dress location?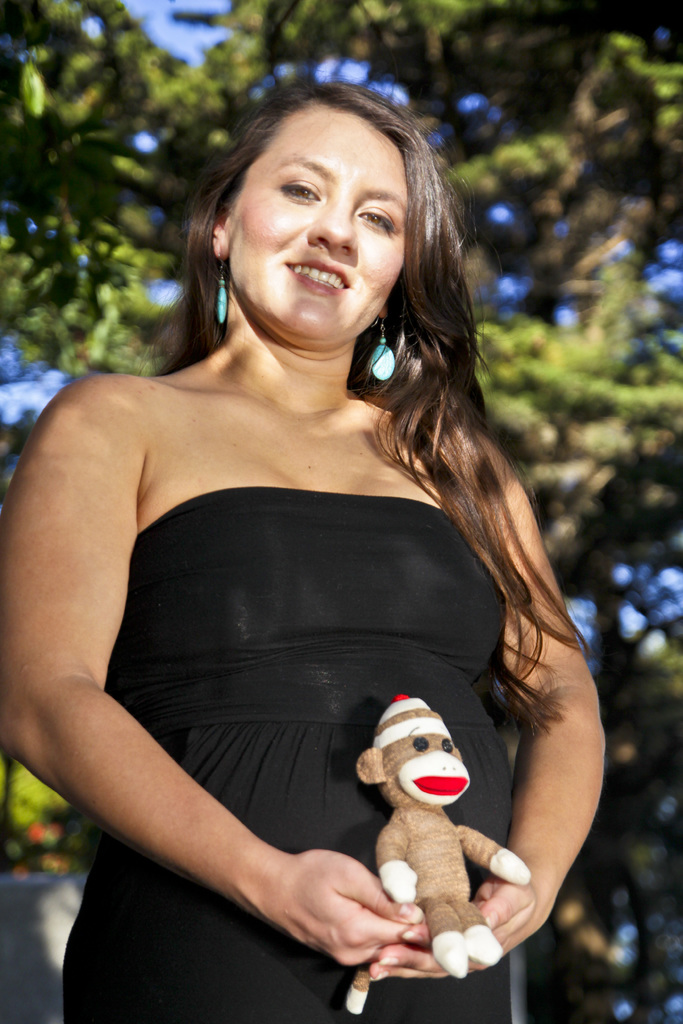
(left=64, top=490, right=513, bottom=1023)
